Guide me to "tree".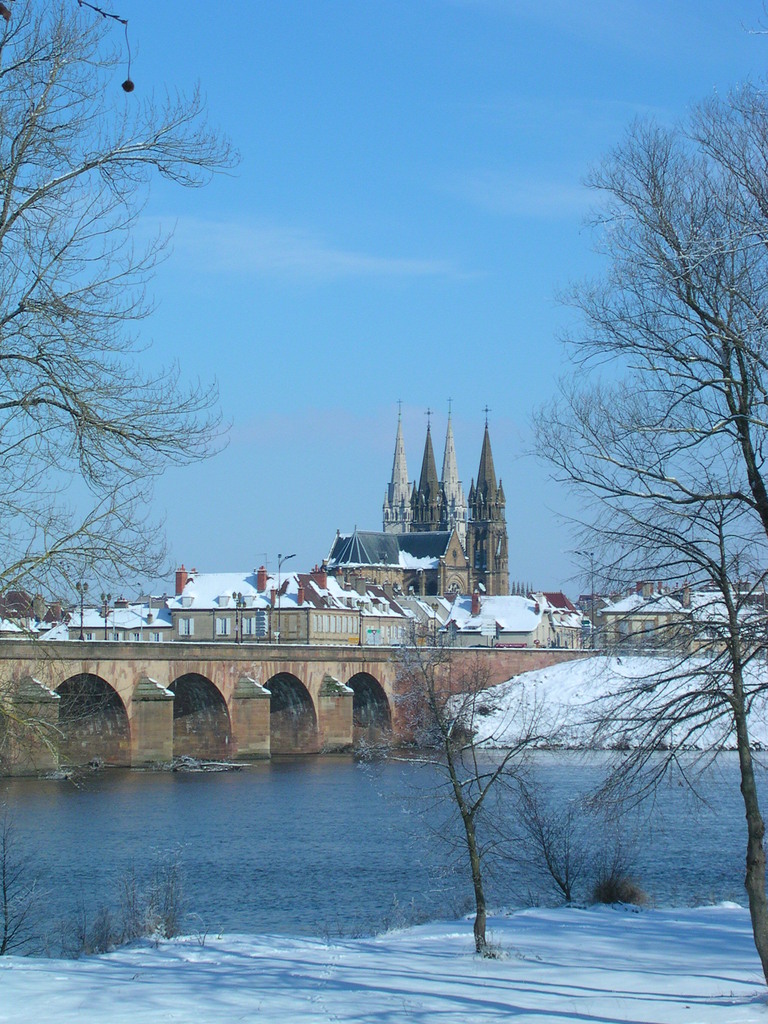
Guidance: (x1=521, y1=90, x2=749, y2=802).
